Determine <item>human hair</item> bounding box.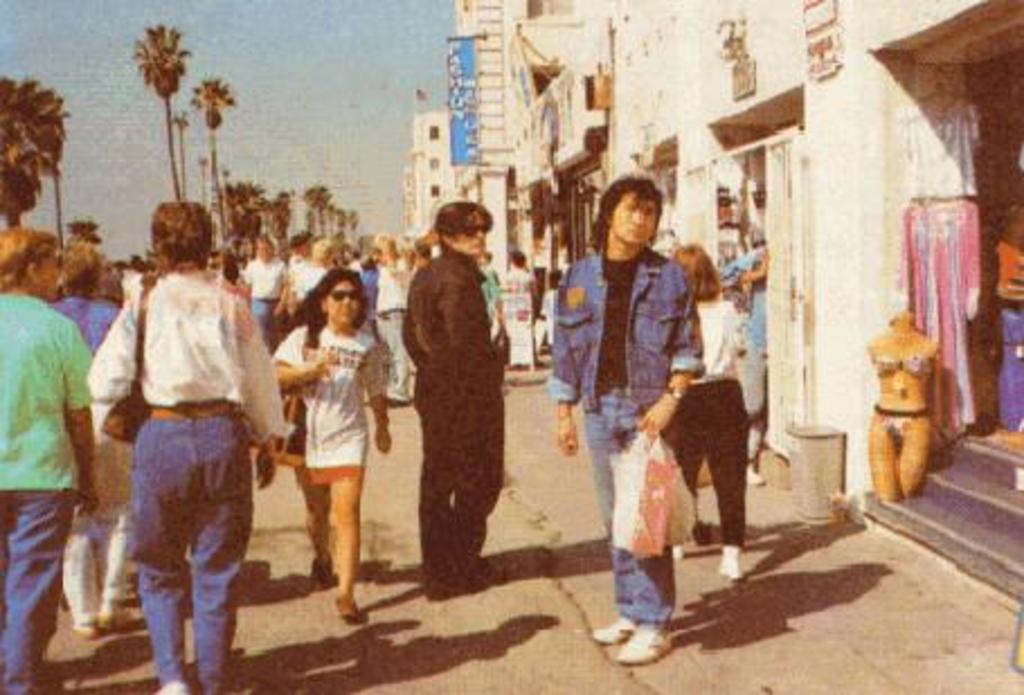
Determined: crop(671, 241, 720, 301).
